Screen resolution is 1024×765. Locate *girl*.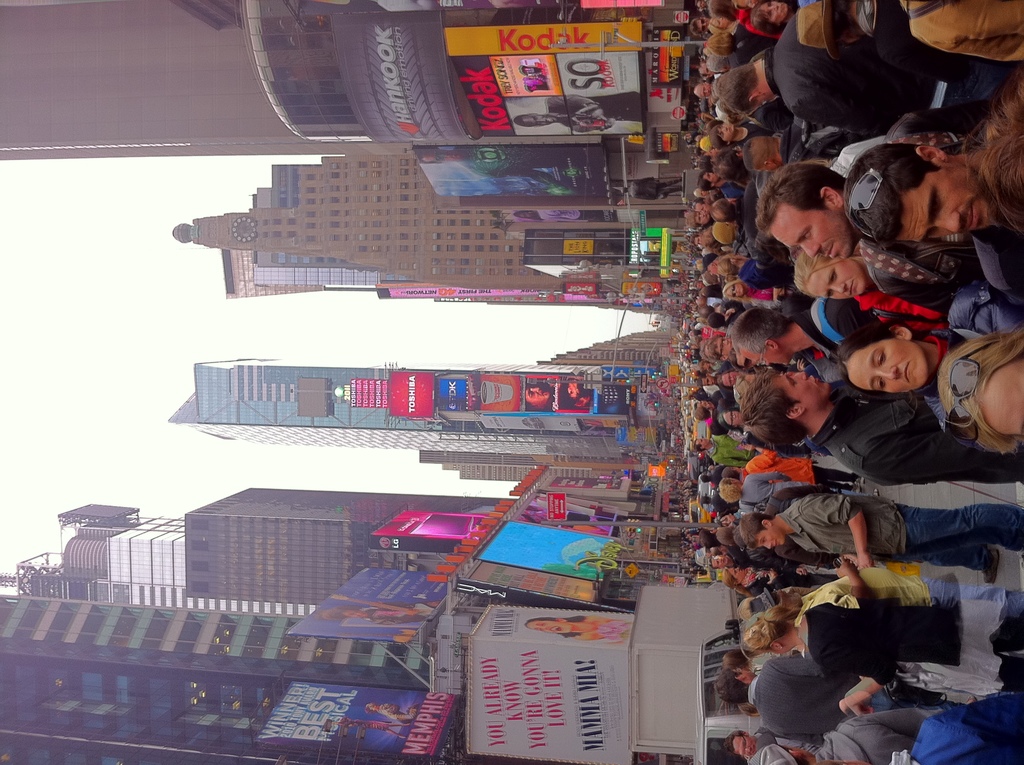
712/565/825/602.
